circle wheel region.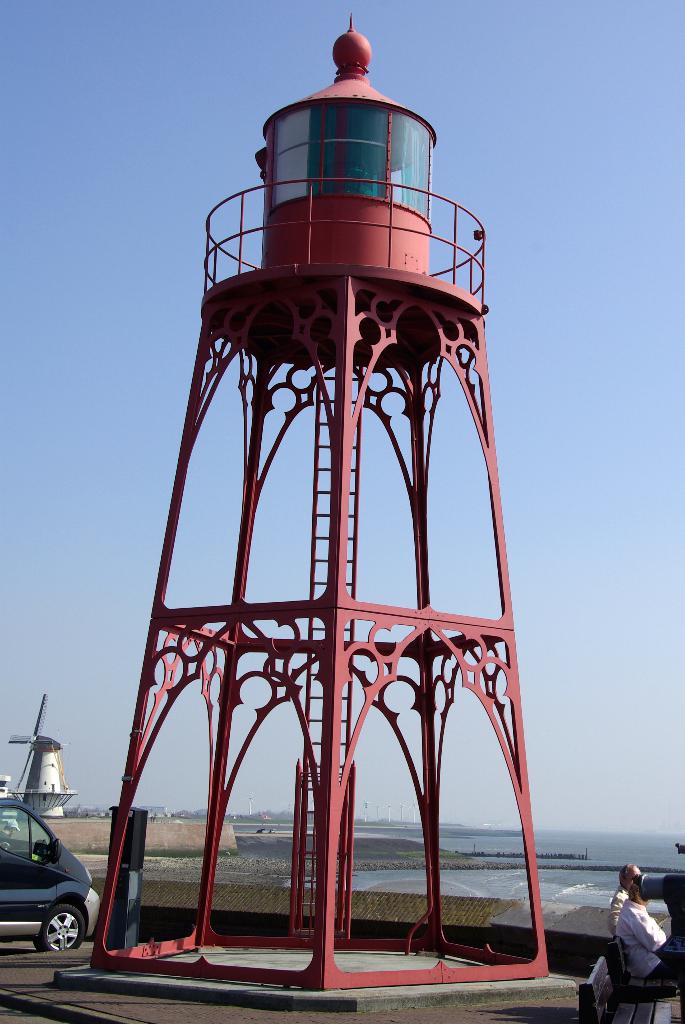
Region: [x1=27, y1=907, x2=86, y2=964].
